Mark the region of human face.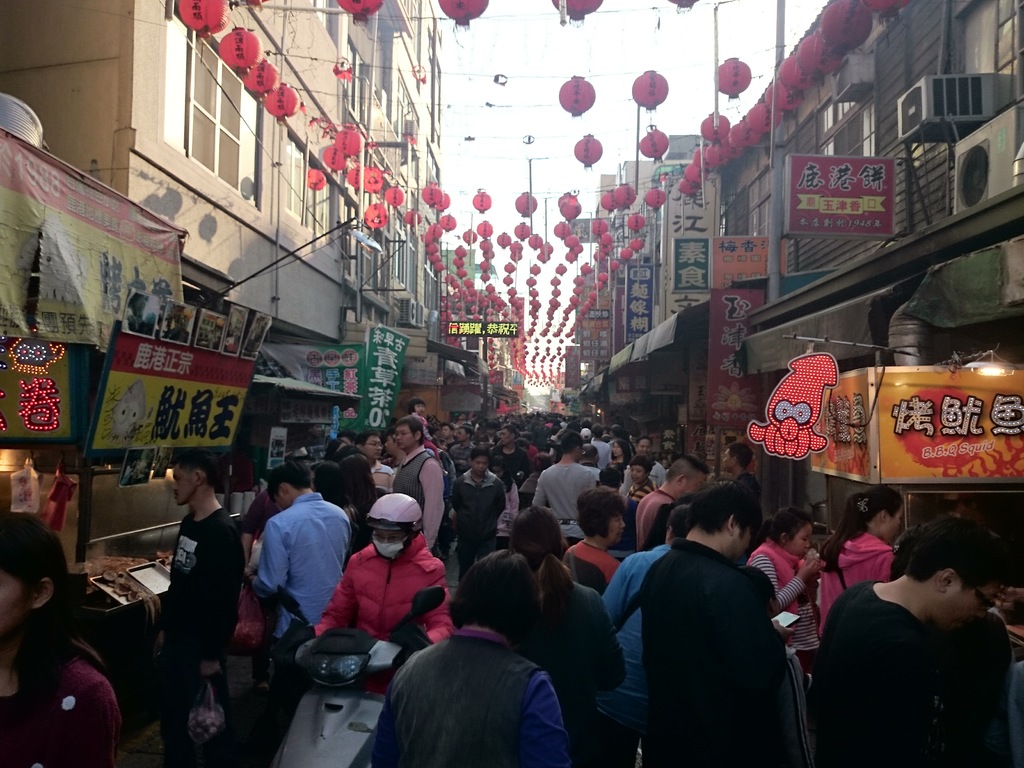
Region: [440, 424, 449, 439].
